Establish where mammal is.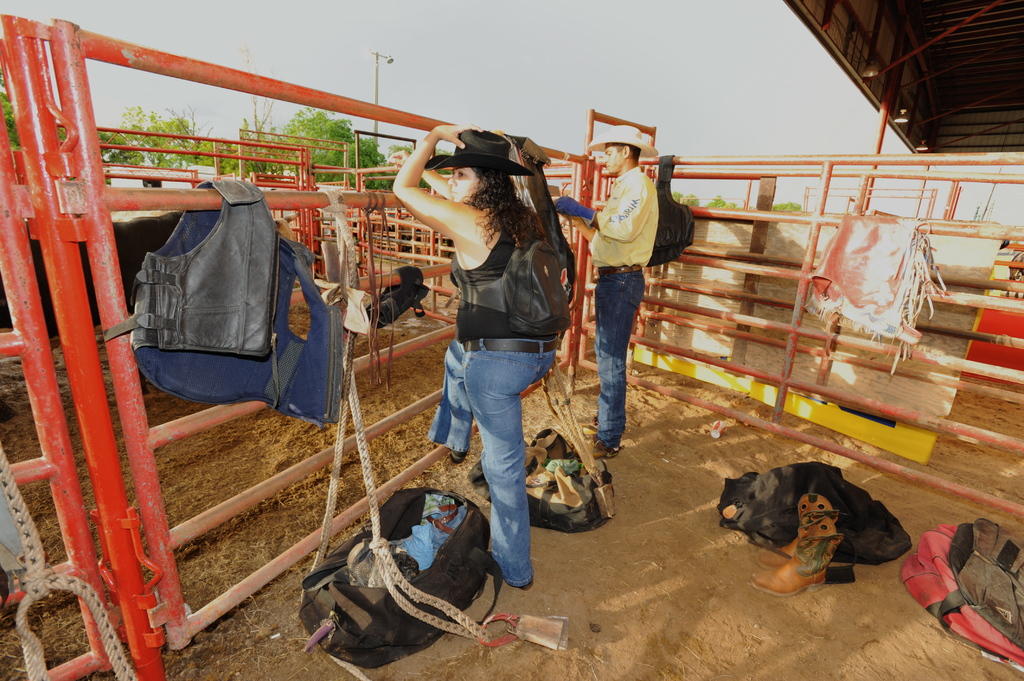
Established at 552/122/659/458.
